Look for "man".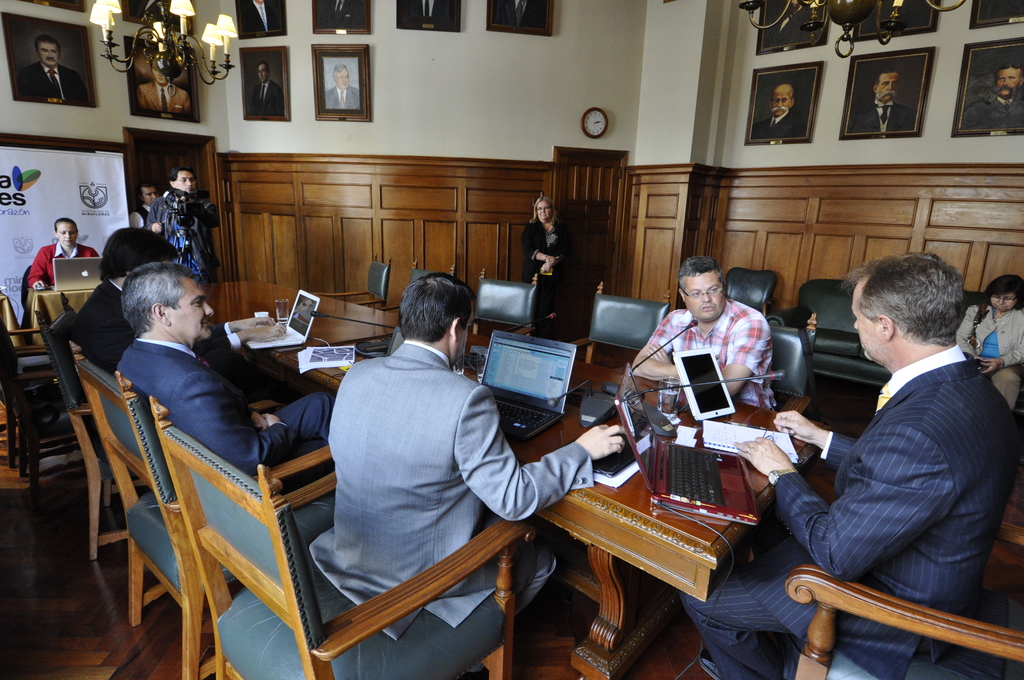
Found: left=115, top=262, right=336, bottom=471.
